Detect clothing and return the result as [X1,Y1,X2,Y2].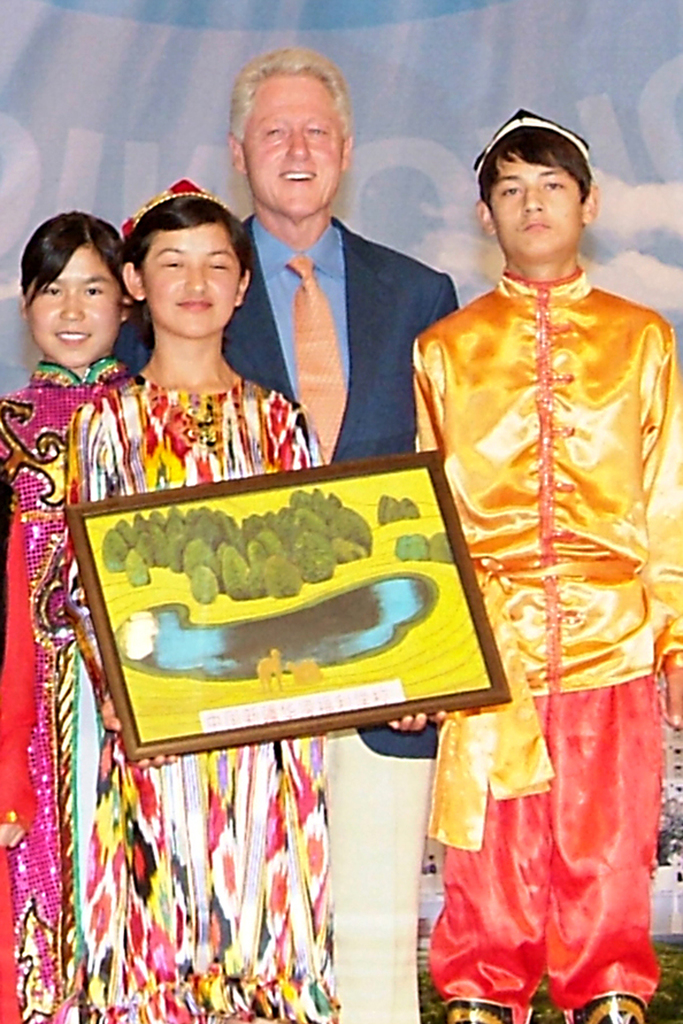
[442,700,647,1007].
